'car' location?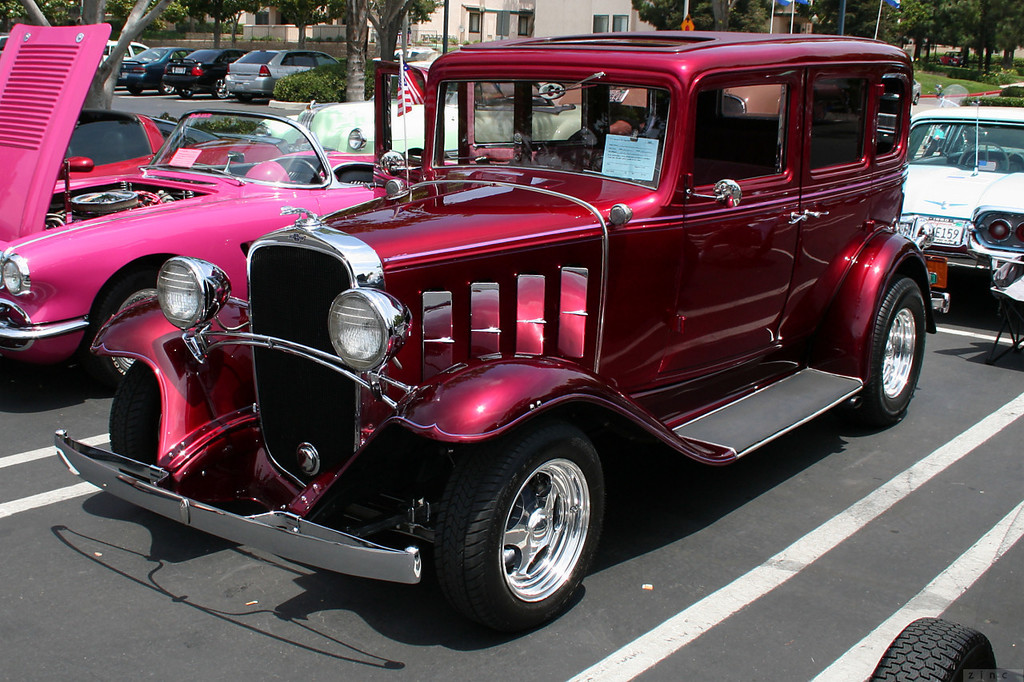
detection(167, 48, 245, 101)
